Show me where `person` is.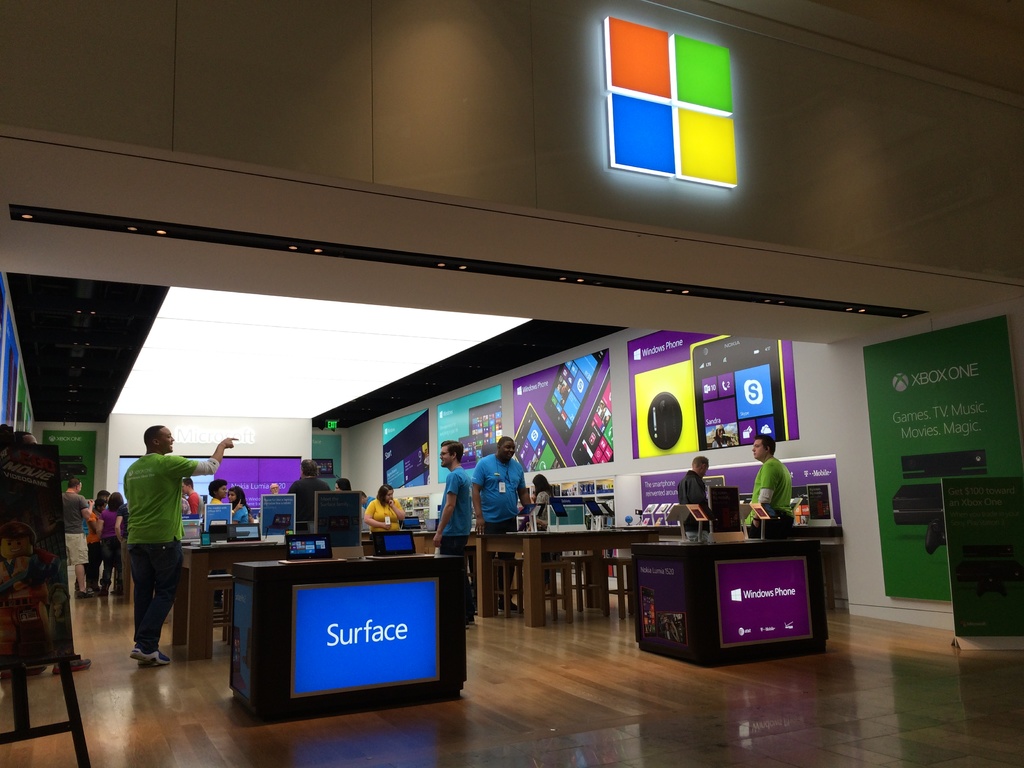
`person` is at crop(99, 492, 136, 595).
